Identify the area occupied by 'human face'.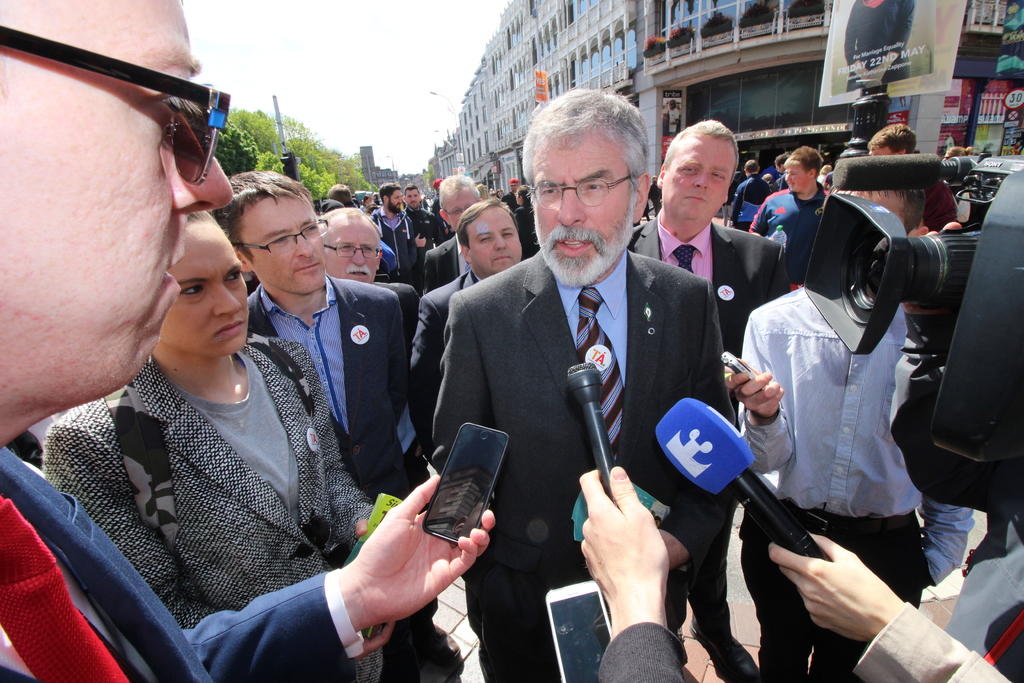
Area: 788/167/811/188.
